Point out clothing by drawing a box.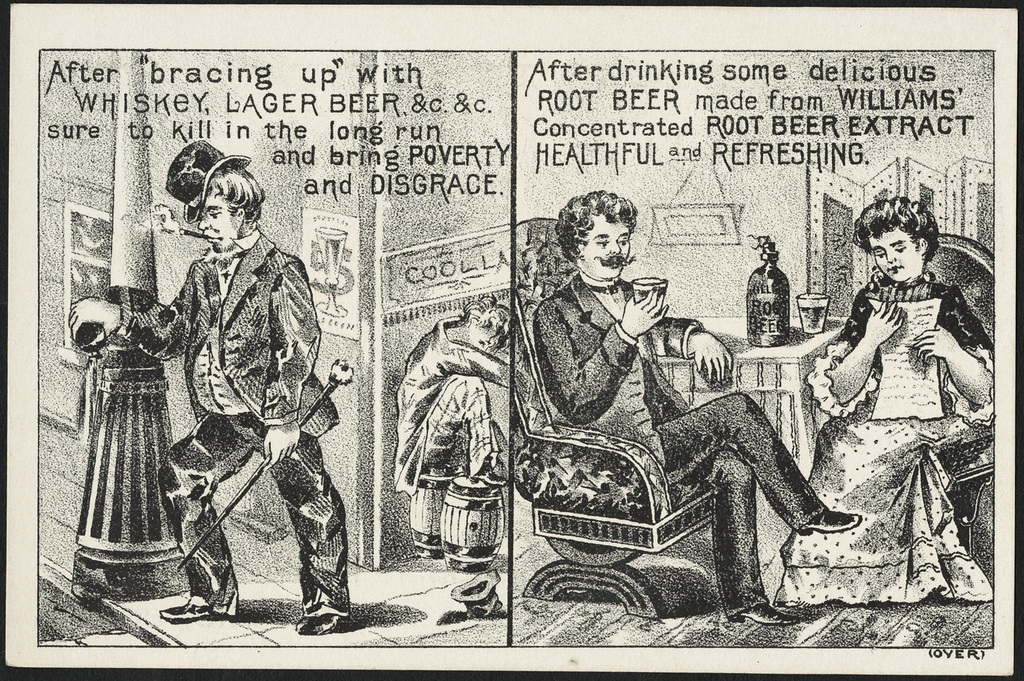
[left=396, top=319, right=509, bottom=495].
